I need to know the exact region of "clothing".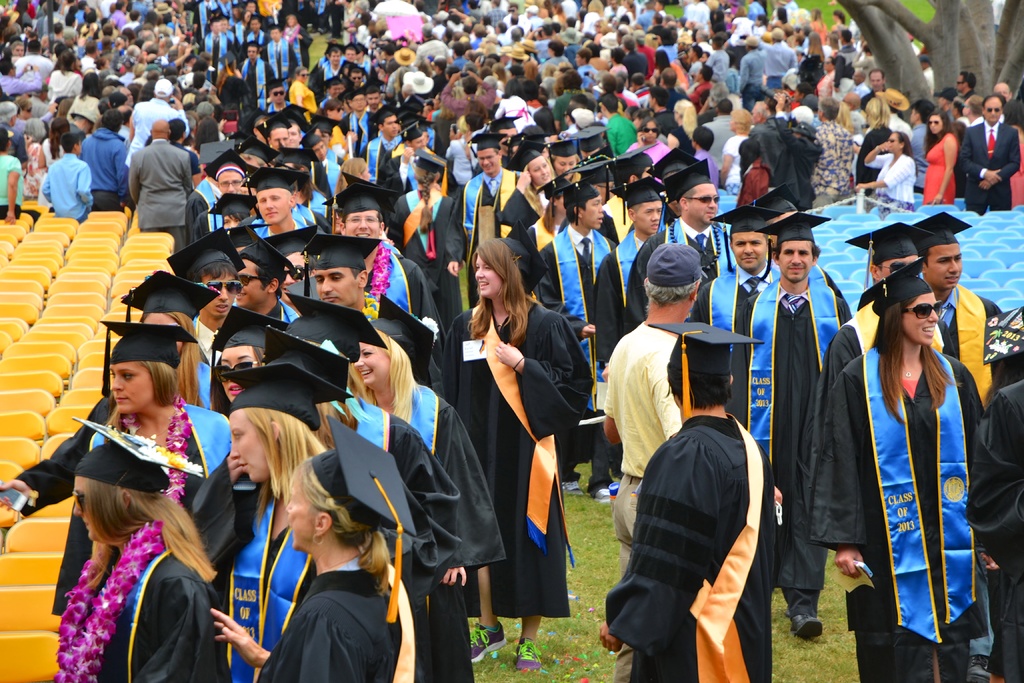
Region: (525, 15, 543, 33).
